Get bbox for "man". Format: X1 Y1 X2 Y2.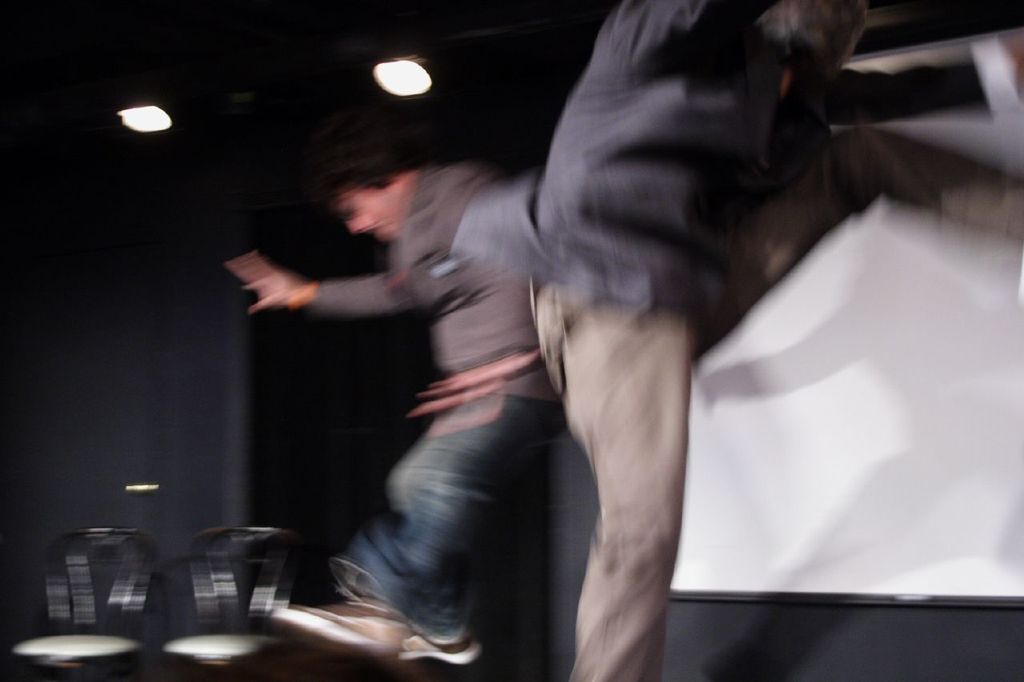
223 155 602 675.
